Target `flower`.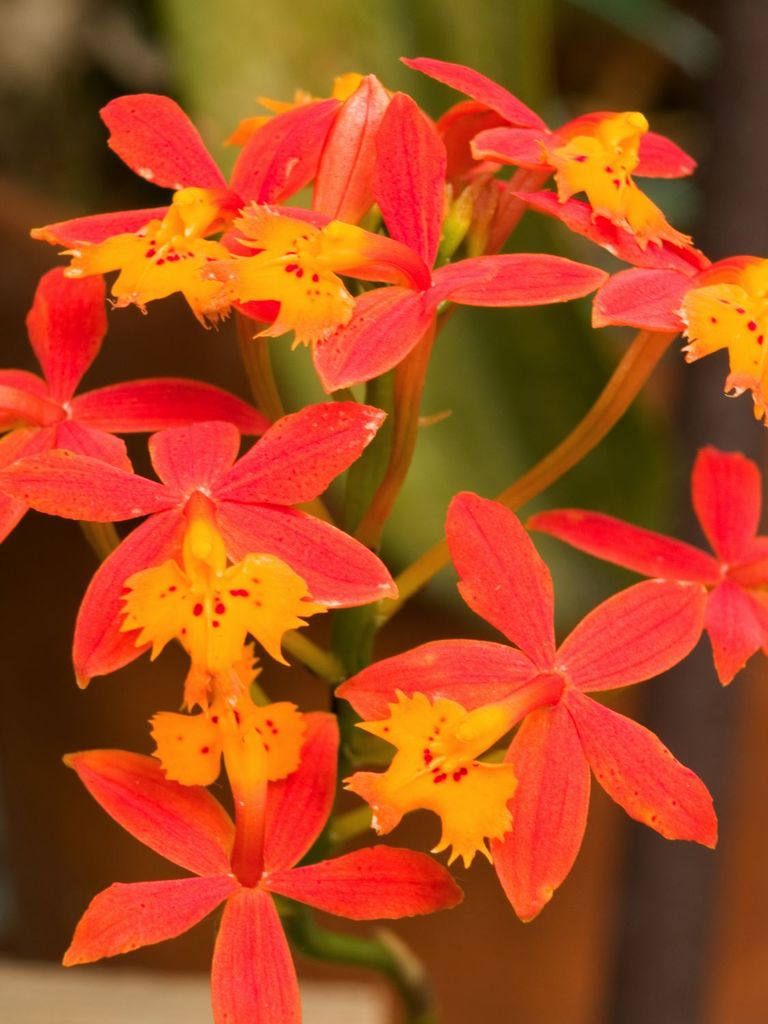
Target region: [x1=29, y1=91, x2=413, y2=350].
